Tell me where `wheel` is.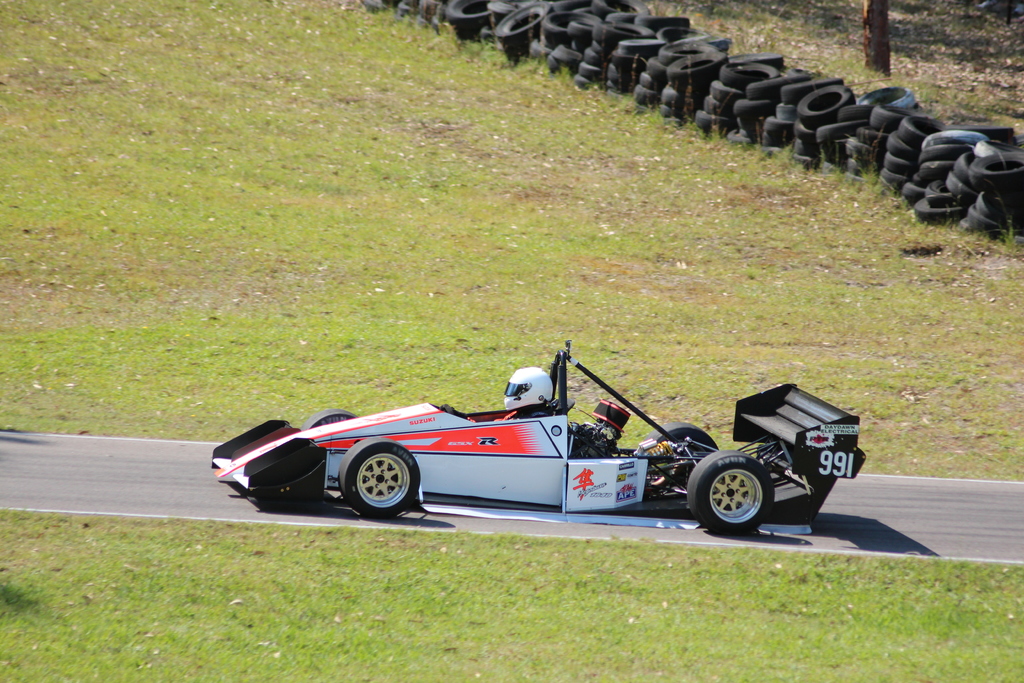
`wheel` is at pyautogui.locateOnScreen(738, 92, 780, 115).
